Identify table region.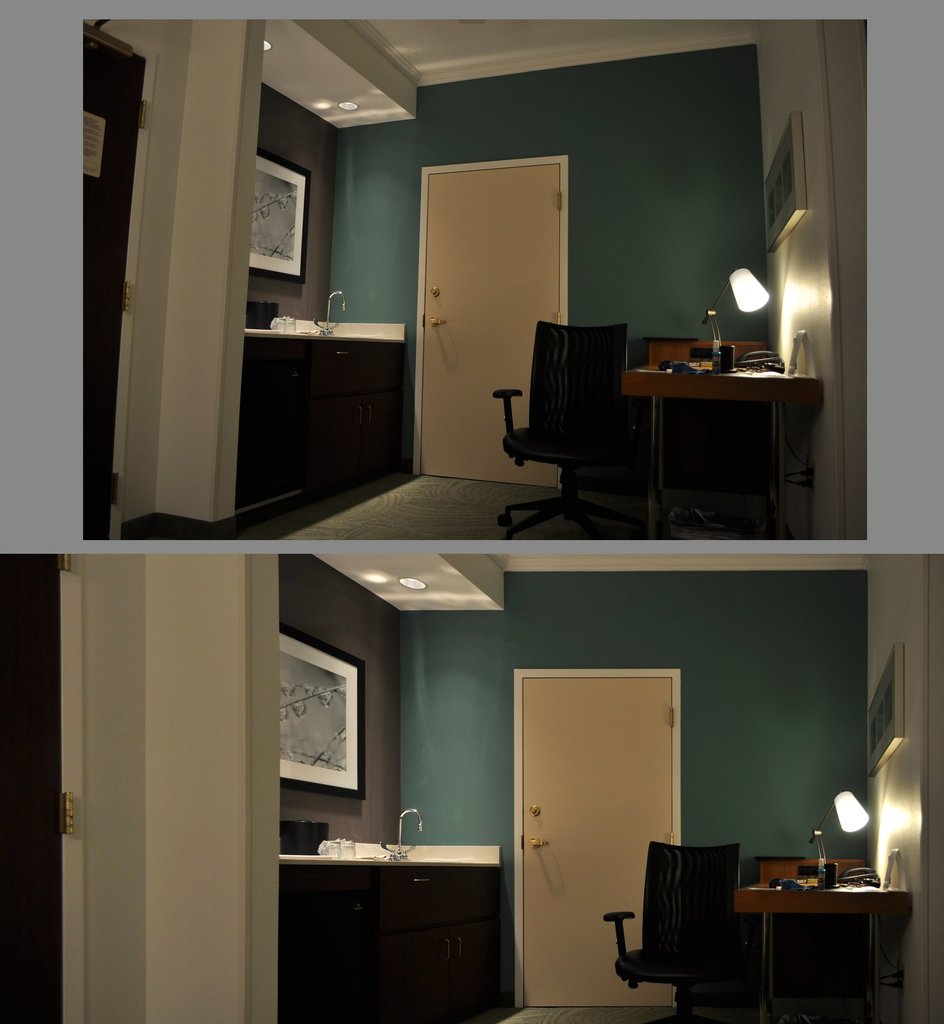
Region: [left=742, top=854, right=917, bottom=1007].
